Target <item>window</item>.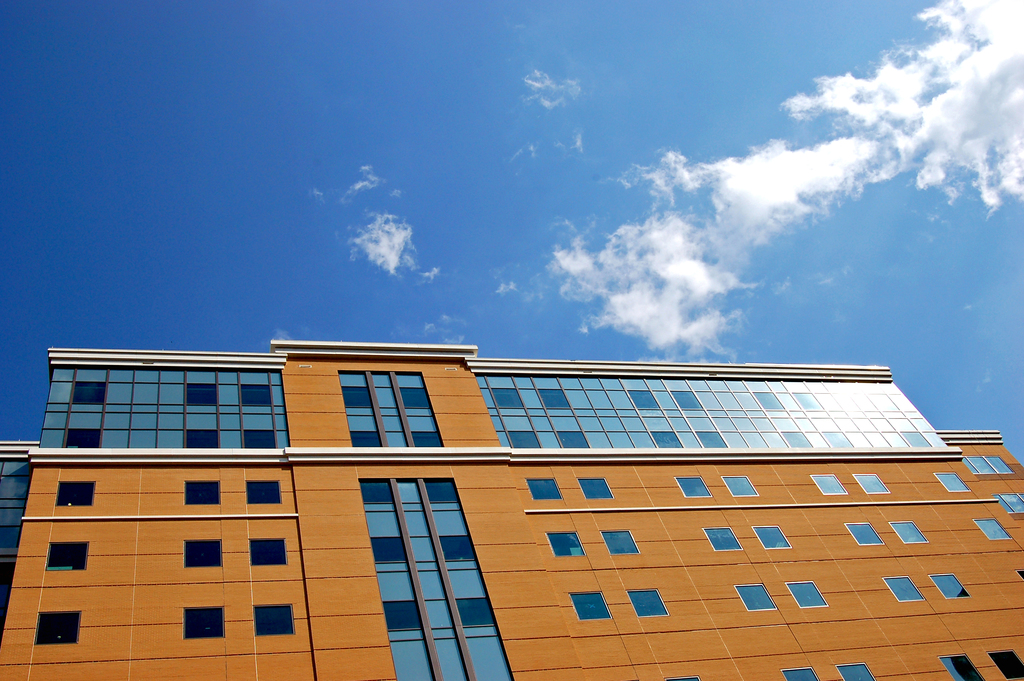
Target region: (996,646,1021,680).
